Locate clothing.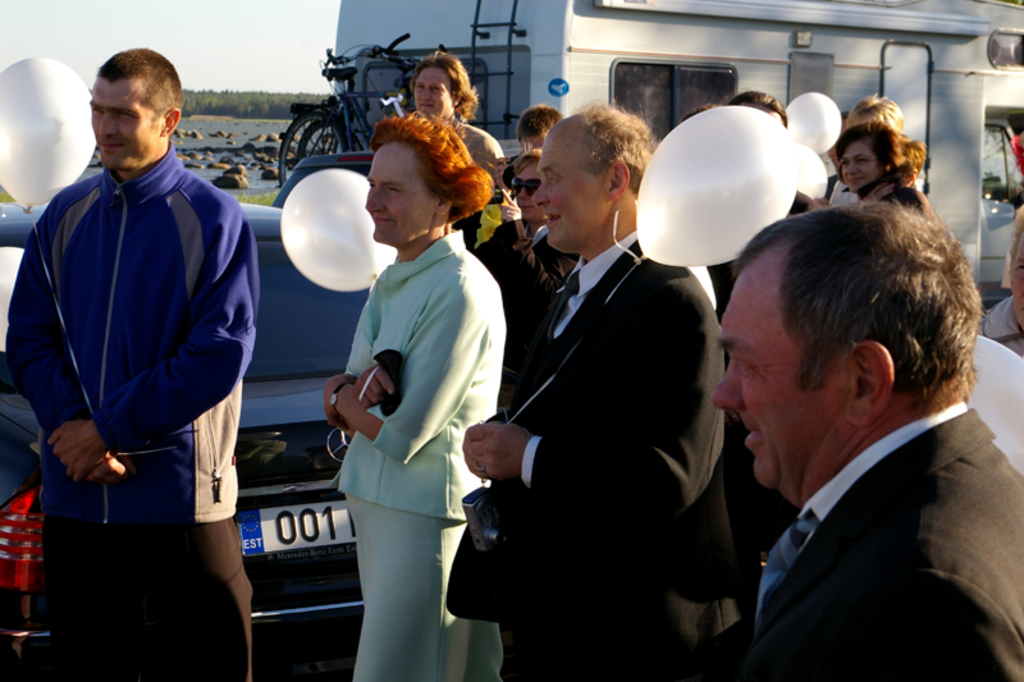
Bounding box: 744 400 1023 681.
